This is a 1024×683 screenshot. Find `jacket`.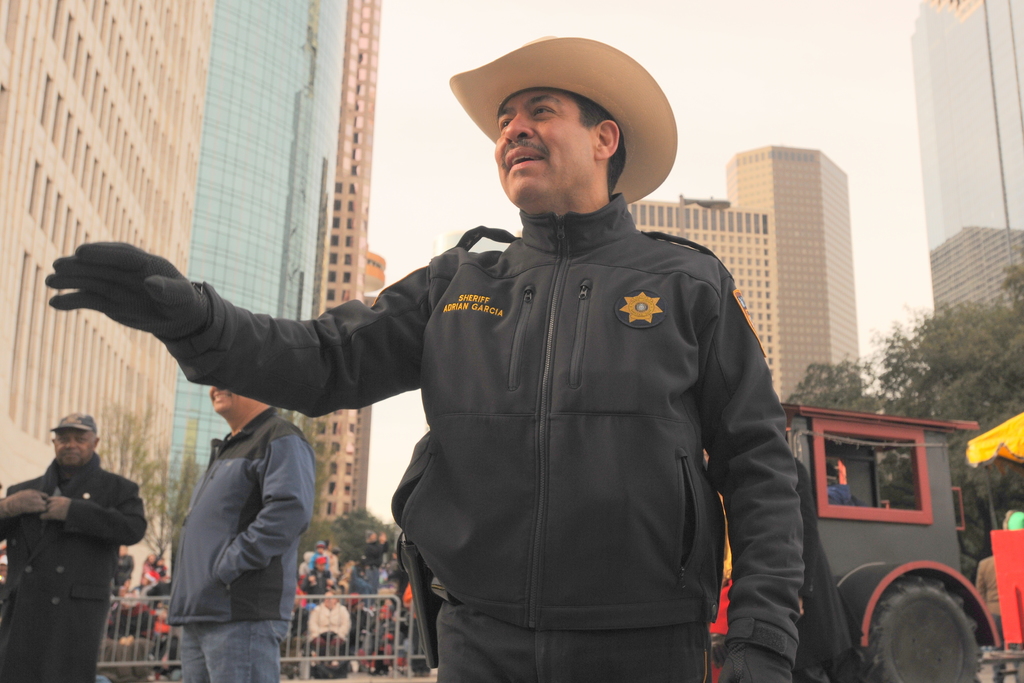
Bounding box: rect(299, 547, 345, 585).
